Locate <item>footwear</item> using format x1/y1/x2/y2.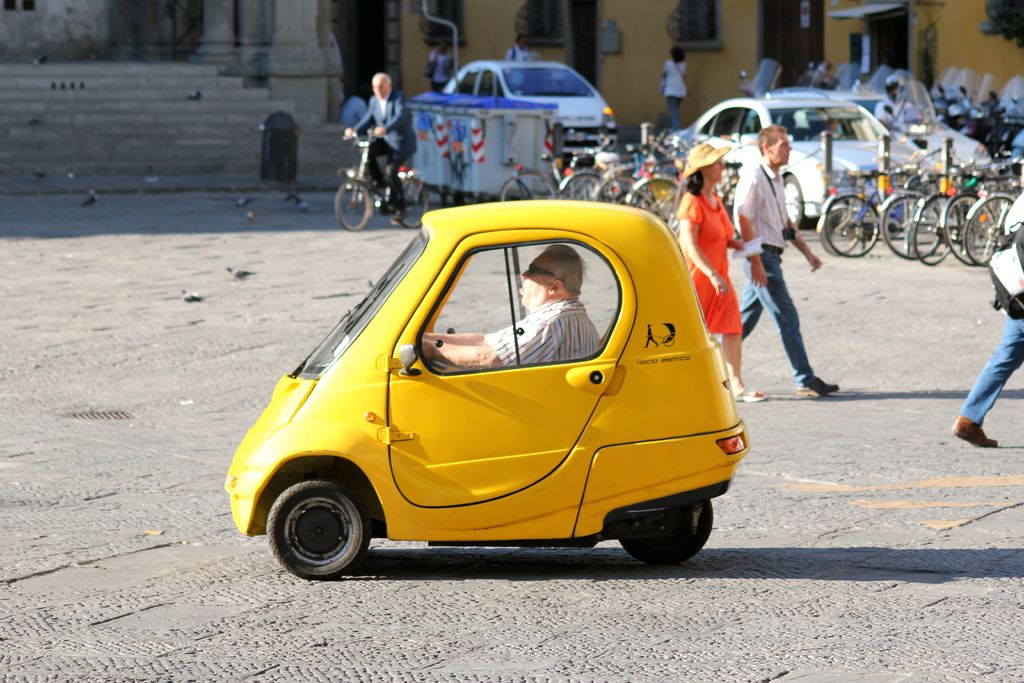
798/373/835/397.
